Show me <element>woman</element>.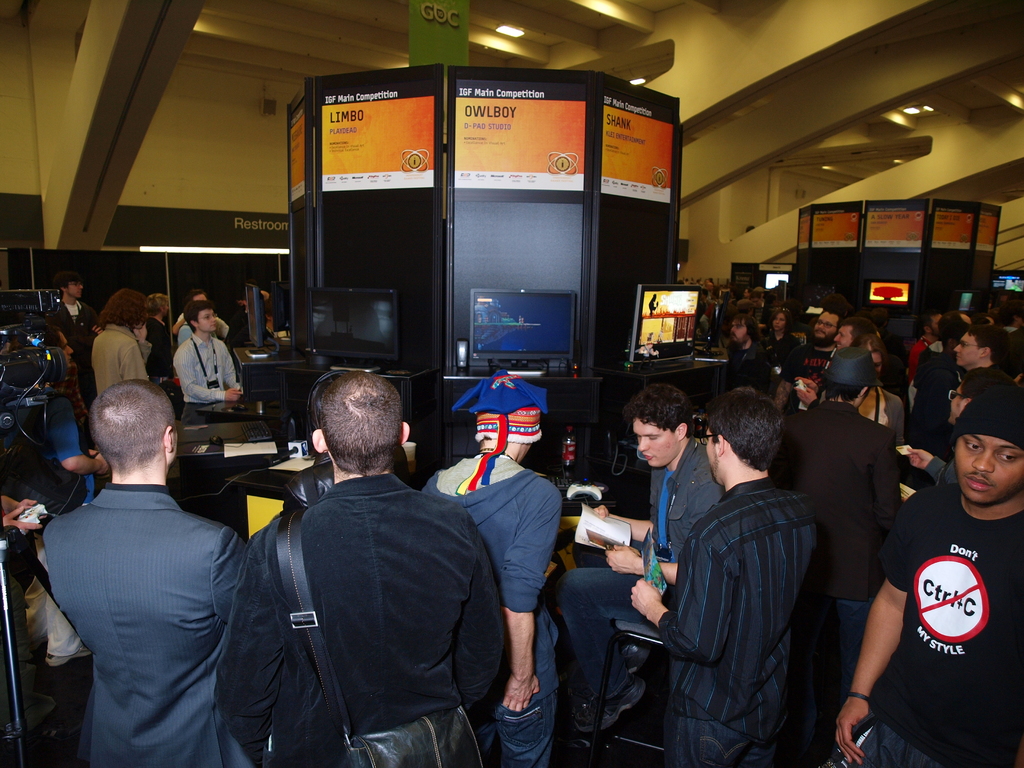
<element>woman</element> is here: 768:309:799:387.
